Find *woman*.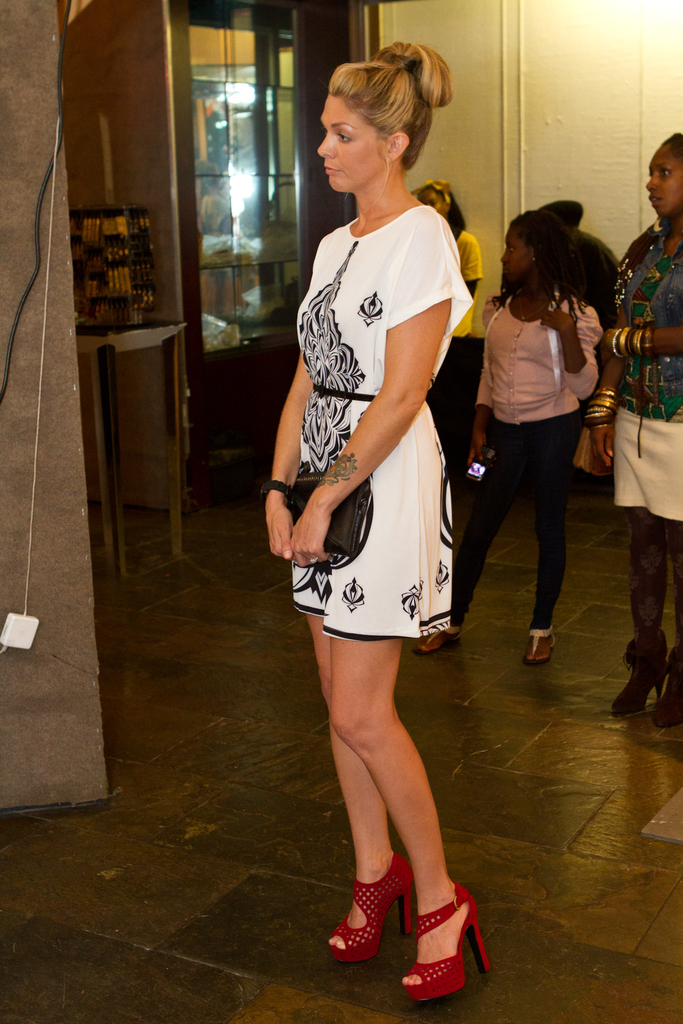
<box>268,75,499,943</box>.
